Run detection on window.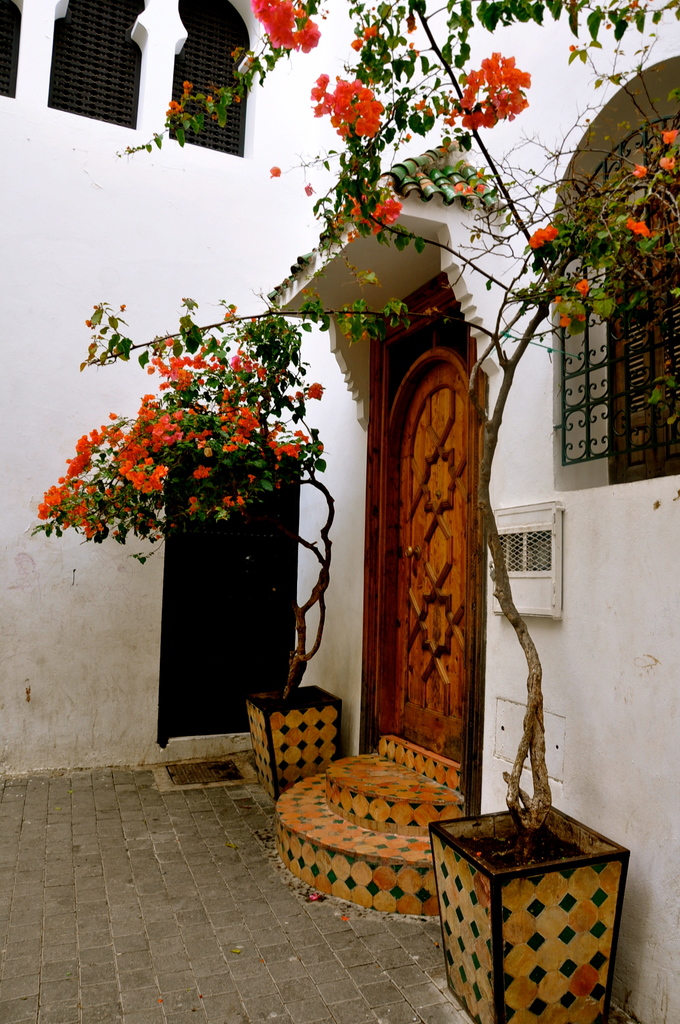
Result: (left=551, top=53, right=679, bottom=492).
